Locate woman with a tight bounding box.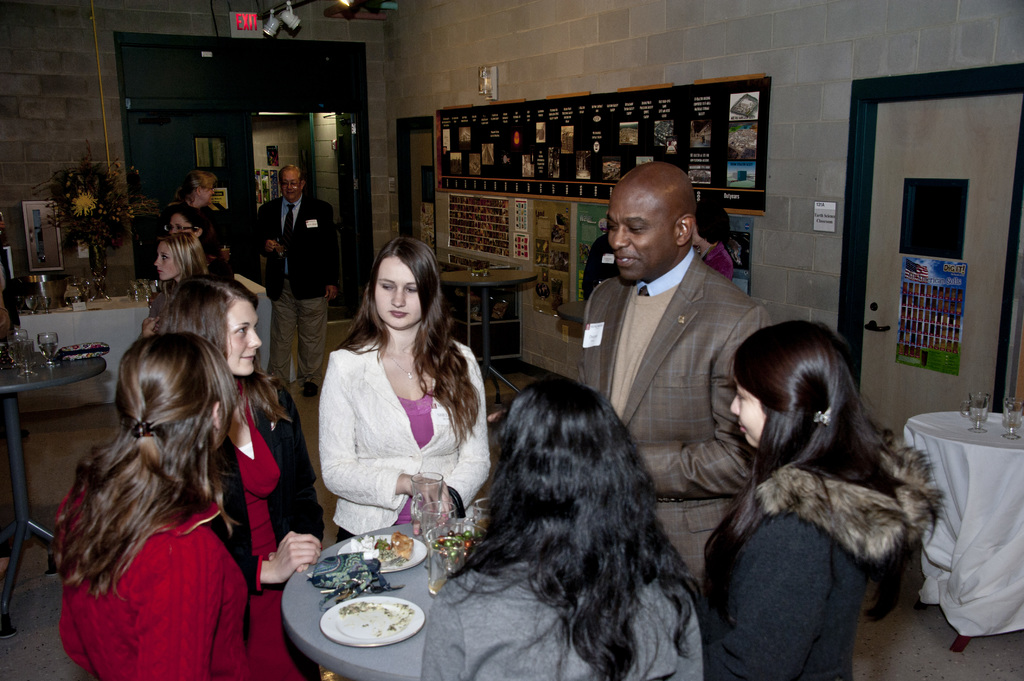
x1=690, y1=197, x2=729, y2=278.
